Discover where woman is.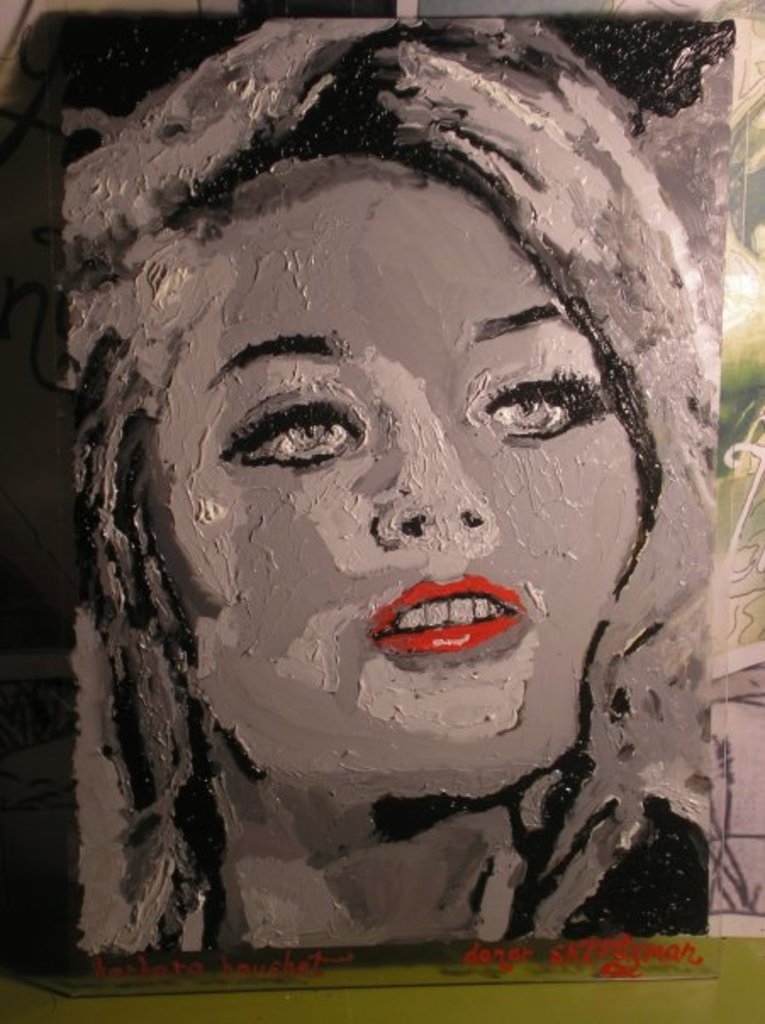
Discovered at (x1=17, y1=32, x2=755, y2=992).
